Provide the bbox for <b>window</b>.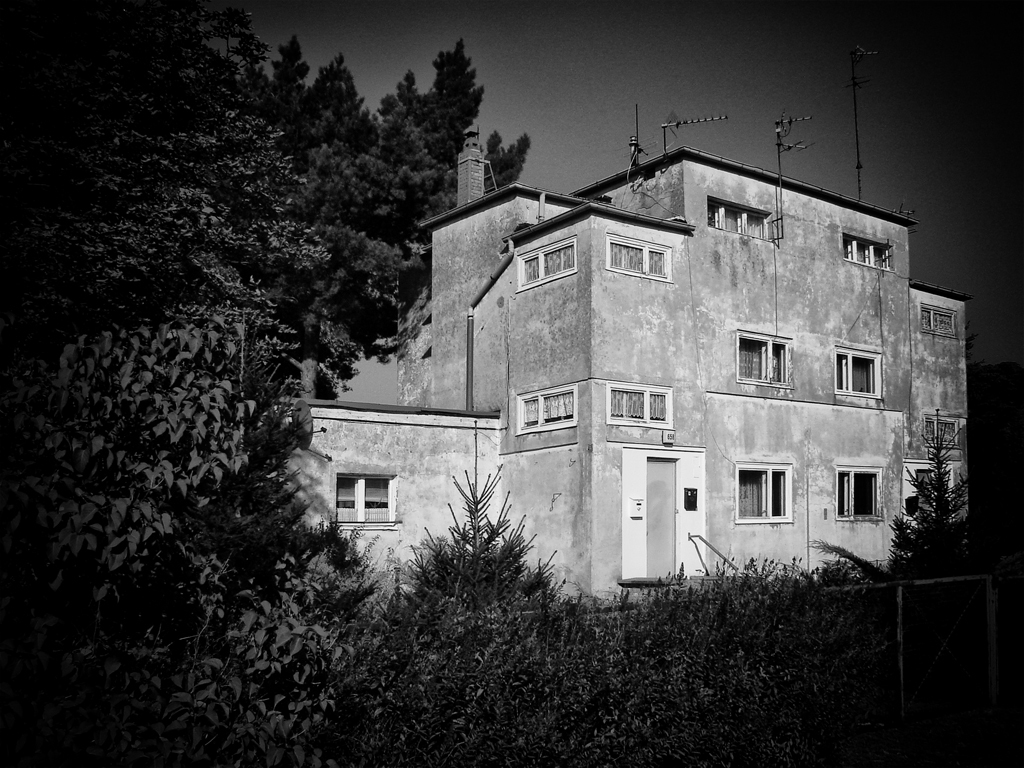
x1=518, y1=242, x2=579, y2=284.
